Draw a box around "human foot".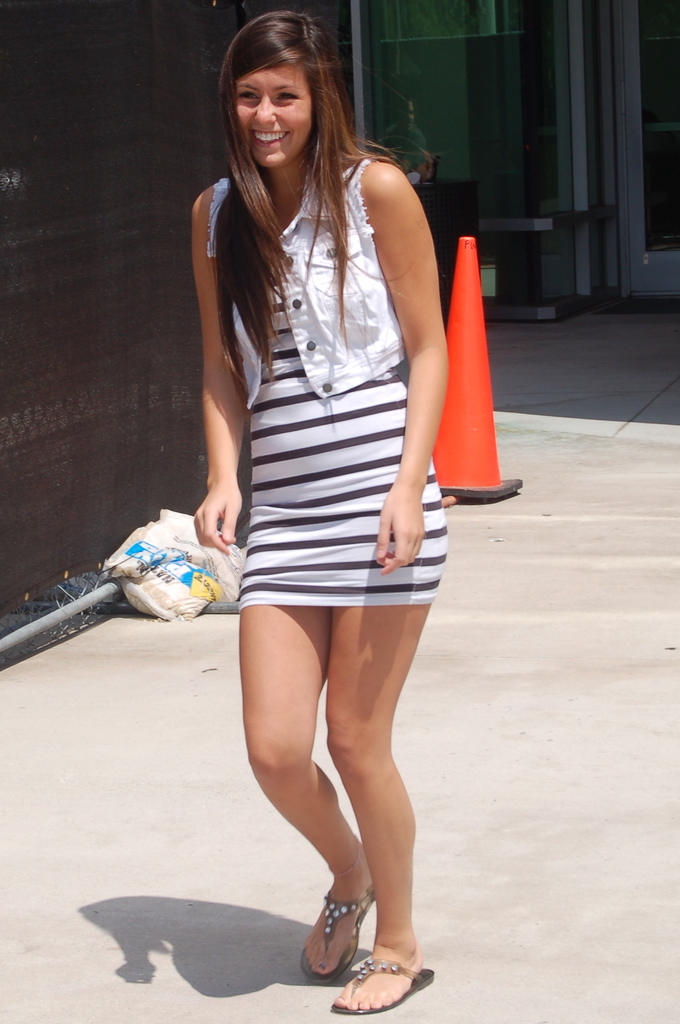
box=[296, 901, 387, 992].
